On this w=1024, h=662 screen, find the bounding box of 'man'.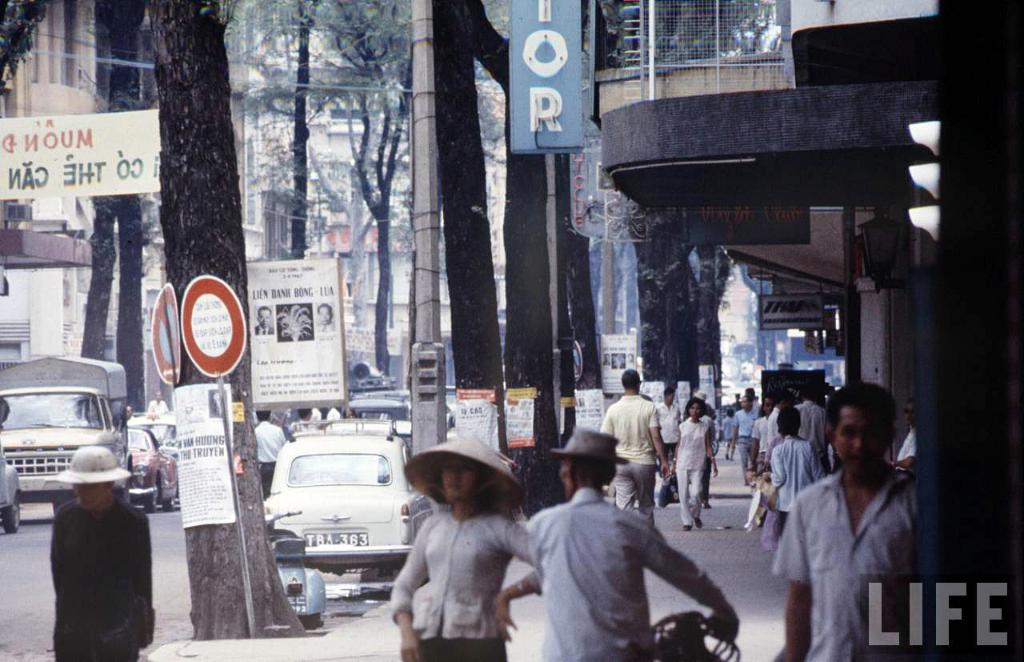
Bounding box: bbox=[794, 394, 831, 469].
